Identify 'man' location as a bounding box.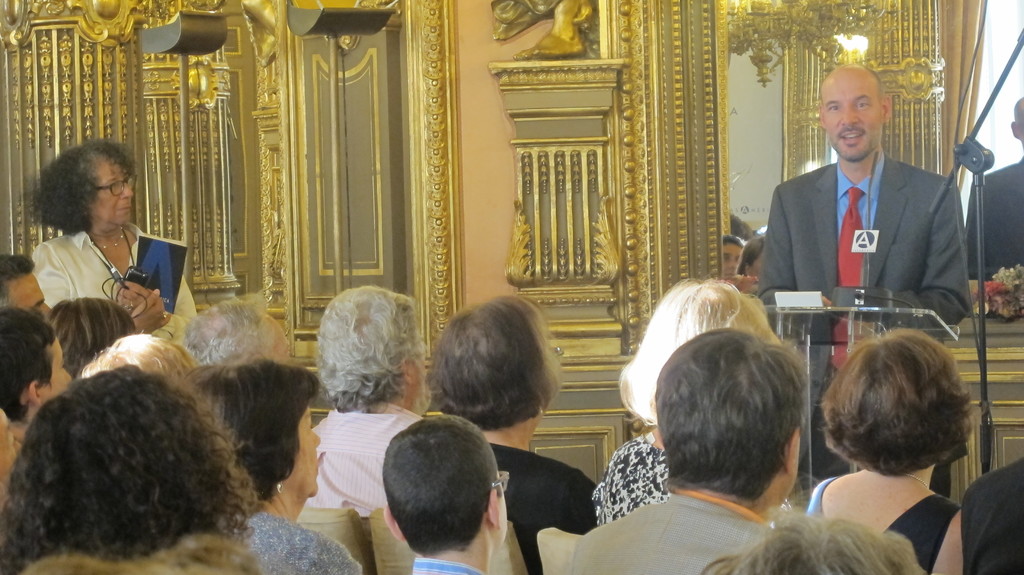
locate(346, 407, 542, 574).
